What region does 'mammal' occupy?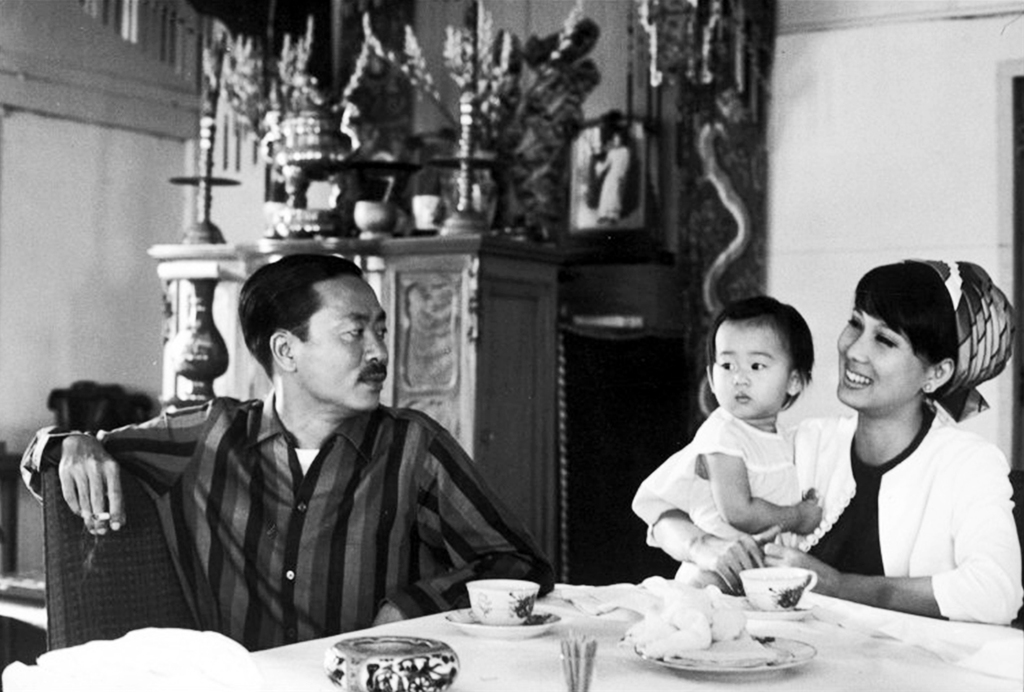
locate(20, 251, 558, 652).
